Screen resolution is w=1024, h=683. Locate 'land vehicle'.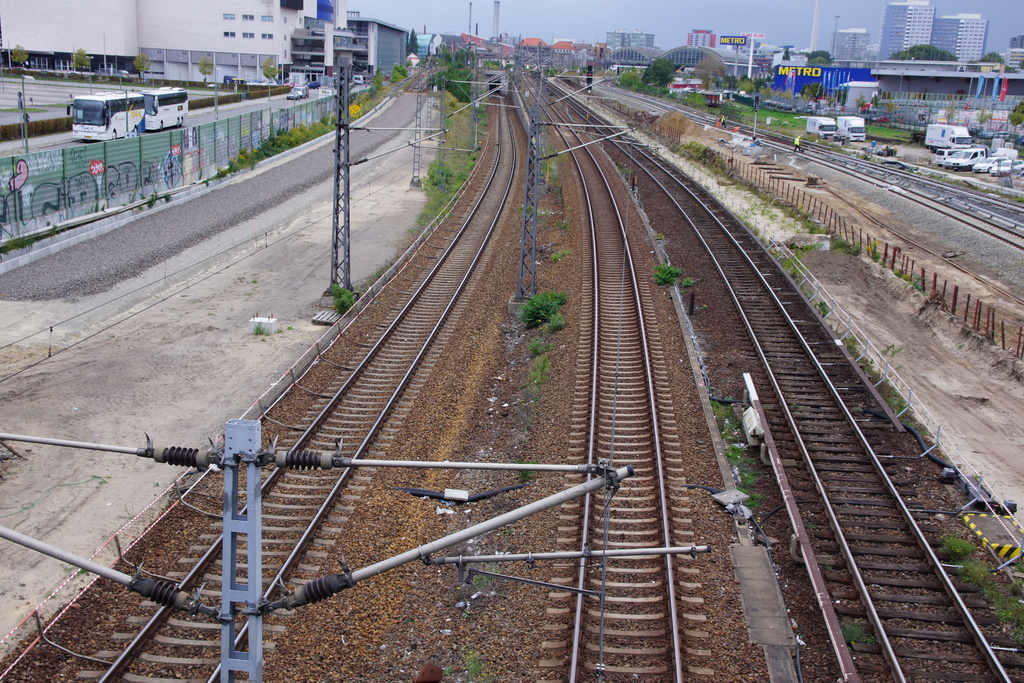
select_region(806, 114, 837, 138).
